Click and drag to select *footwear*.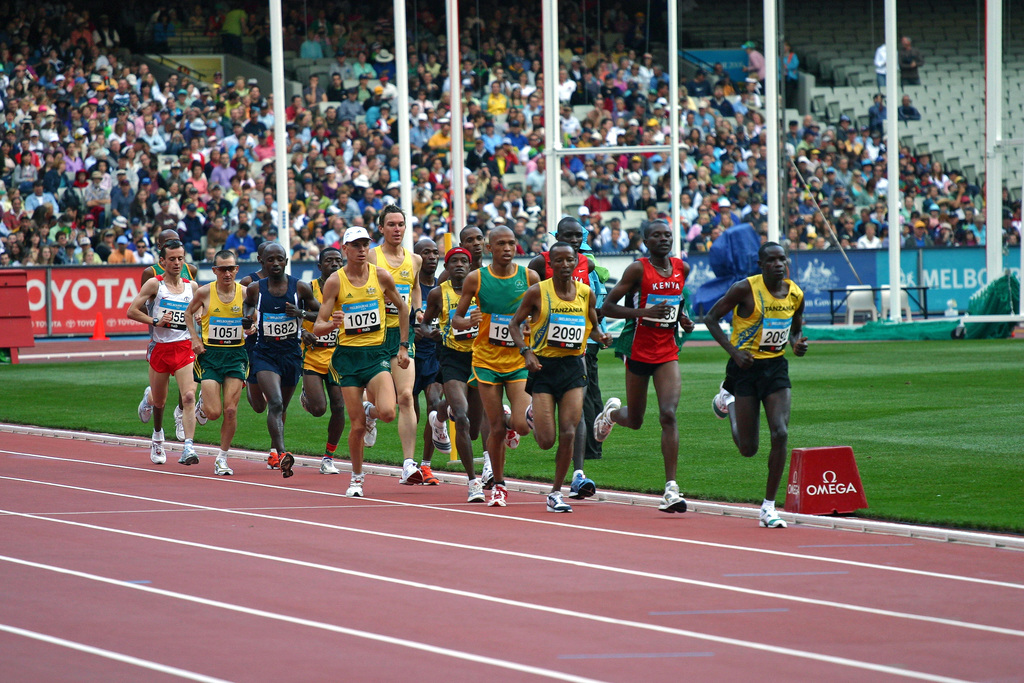
Selection: <region>189, 395, 204, 427</region>.
